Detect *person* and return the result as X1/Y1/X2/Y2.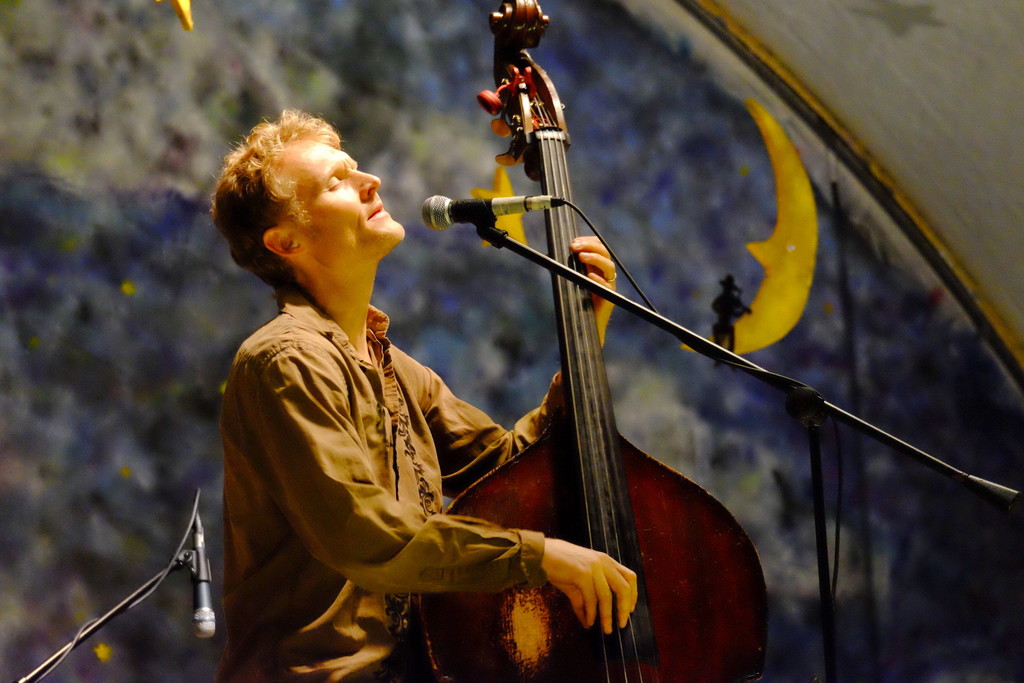
292/79/608/653.
